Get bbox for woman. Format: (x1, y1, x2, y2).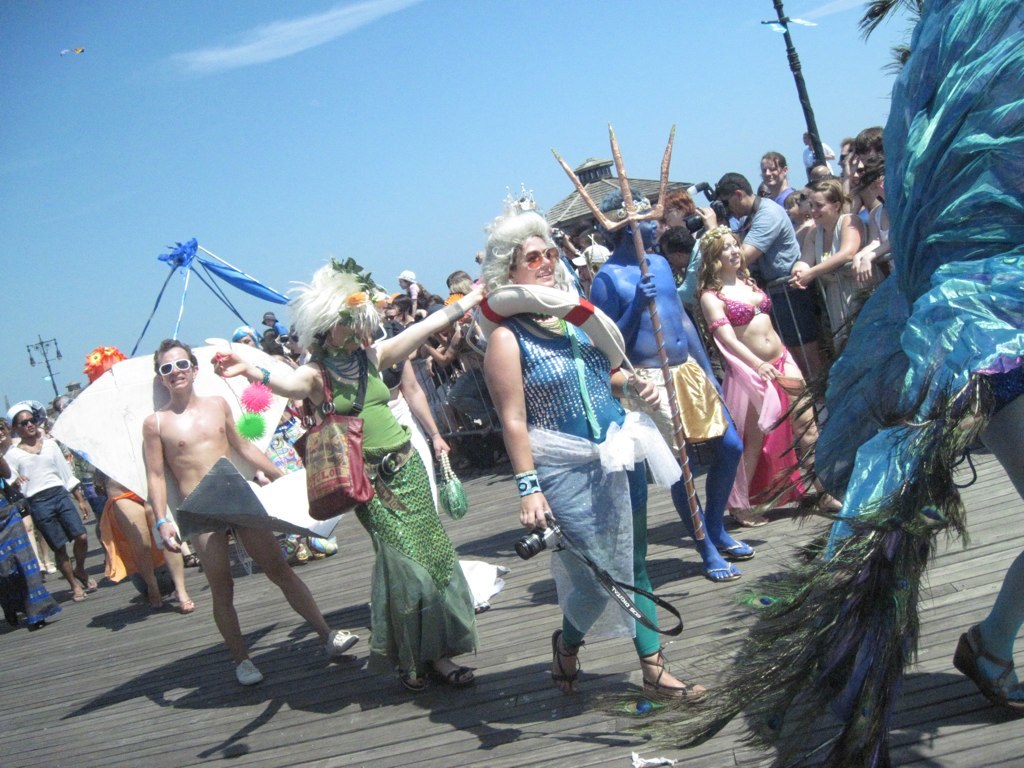
(785, 179, 868, 361).
